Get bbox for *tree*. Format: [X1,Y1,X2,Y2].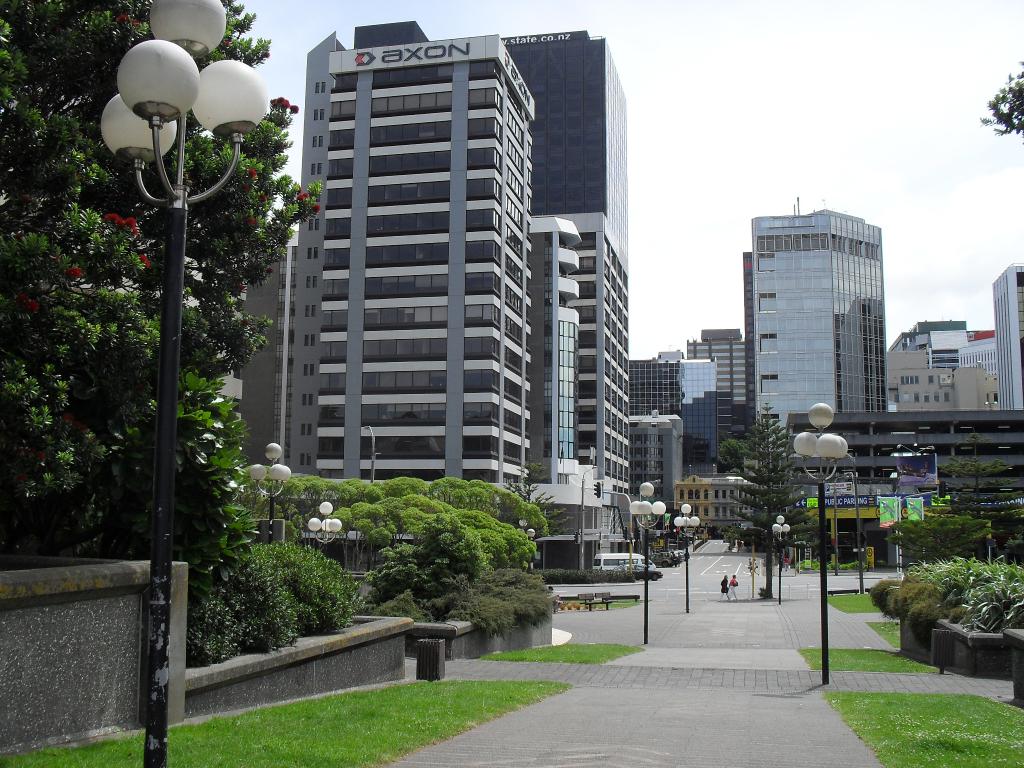
[936,424,1018,559].
